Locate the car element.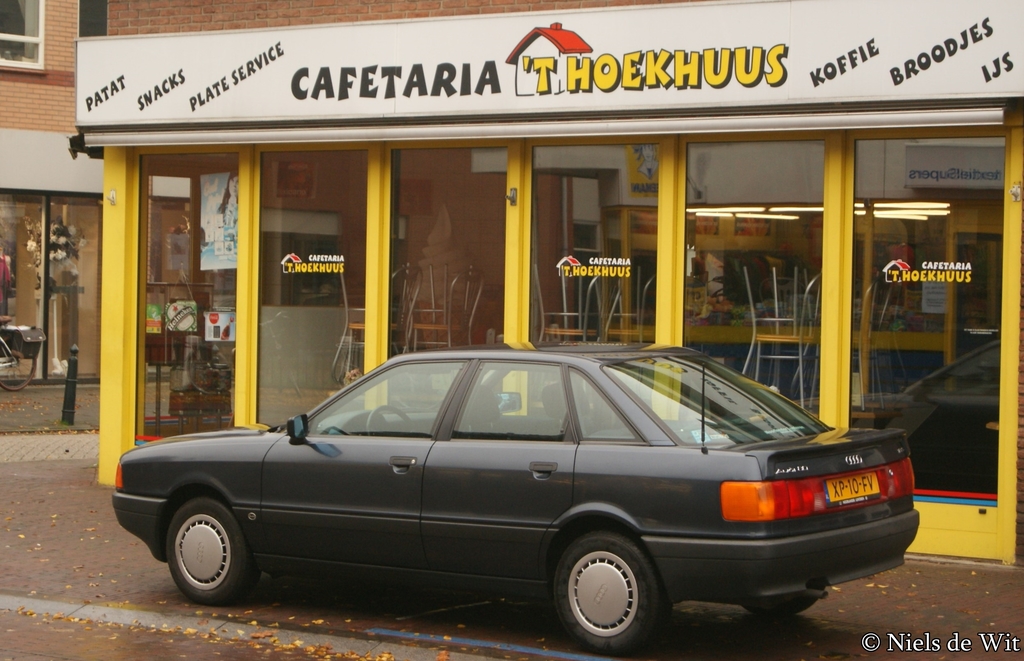
Element bbox: {"left": 110, "top": 340, "right": 920, "bottom": 657}.
